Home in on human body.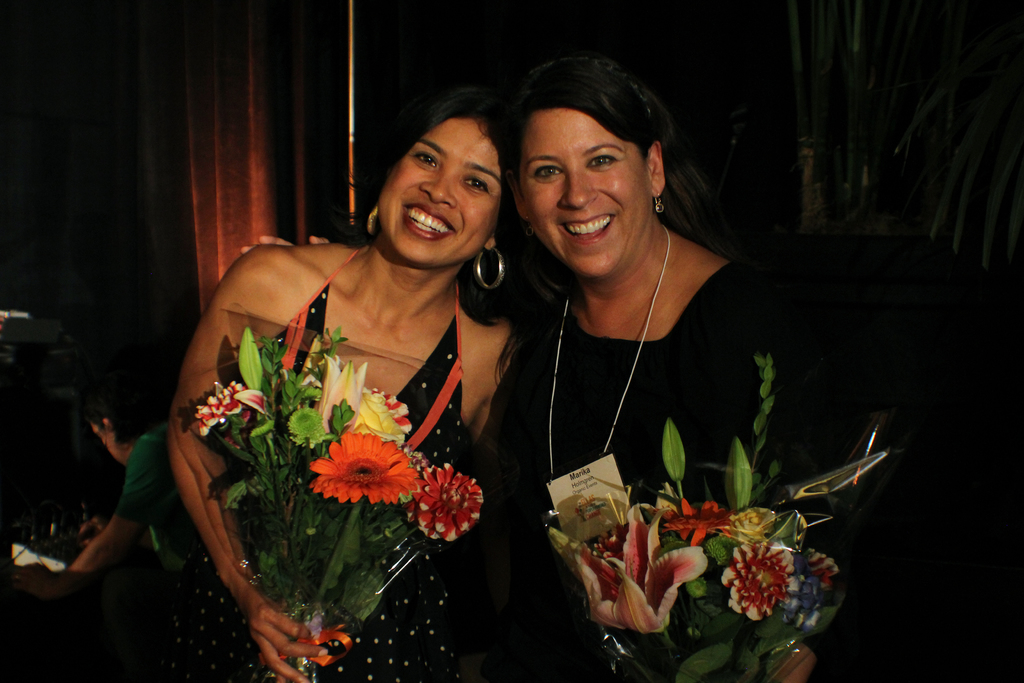
Homed in at select_region(508, 45, 838, 682).
